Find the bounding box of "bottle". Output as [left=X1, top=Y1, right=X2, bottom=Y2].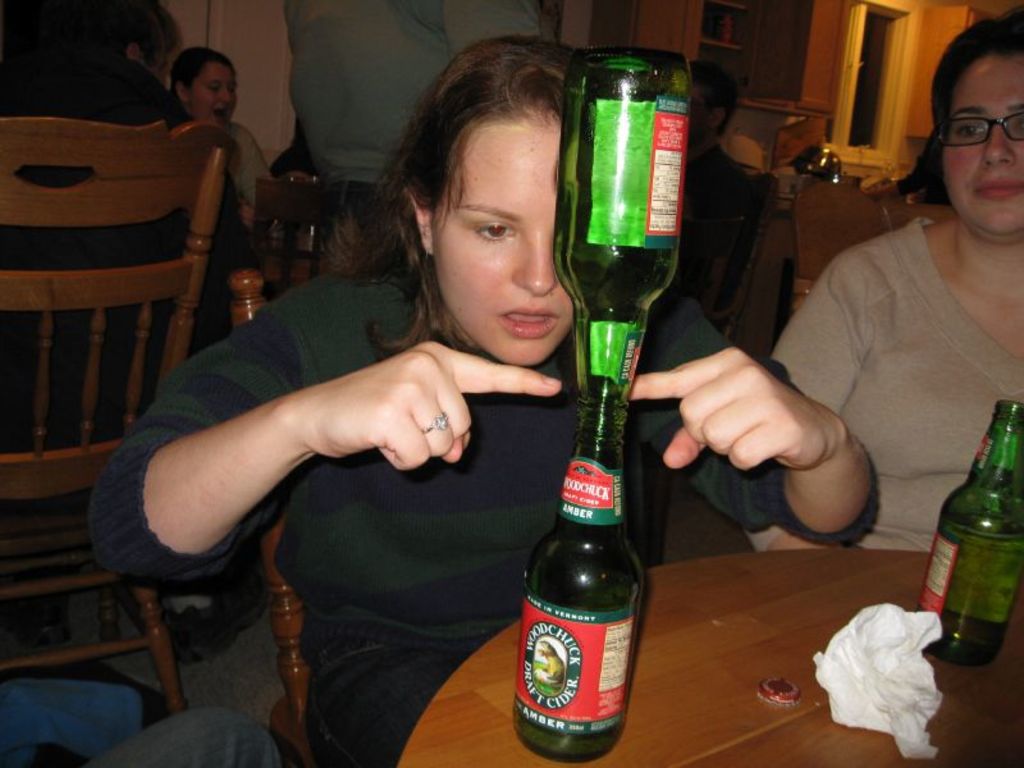
[left=515, top=379, right=662, bottom=763].
